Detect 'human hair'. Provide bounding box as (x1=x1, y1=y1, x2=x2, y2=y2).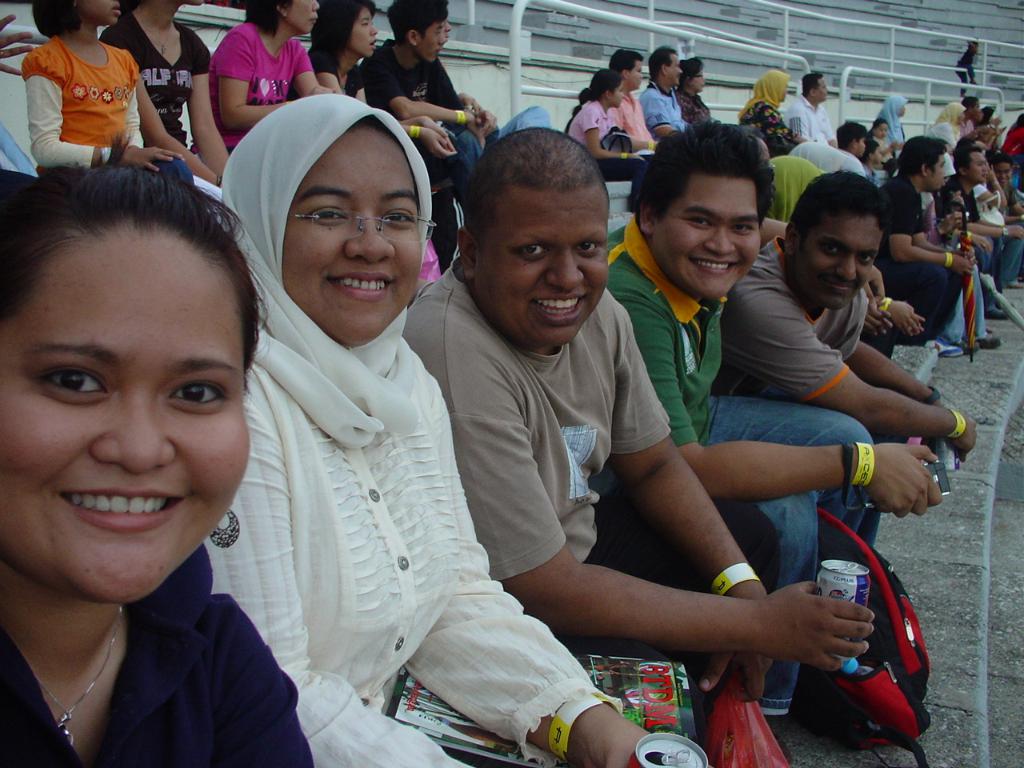
(x1=310, y1=0, x2=380, y2=46).
